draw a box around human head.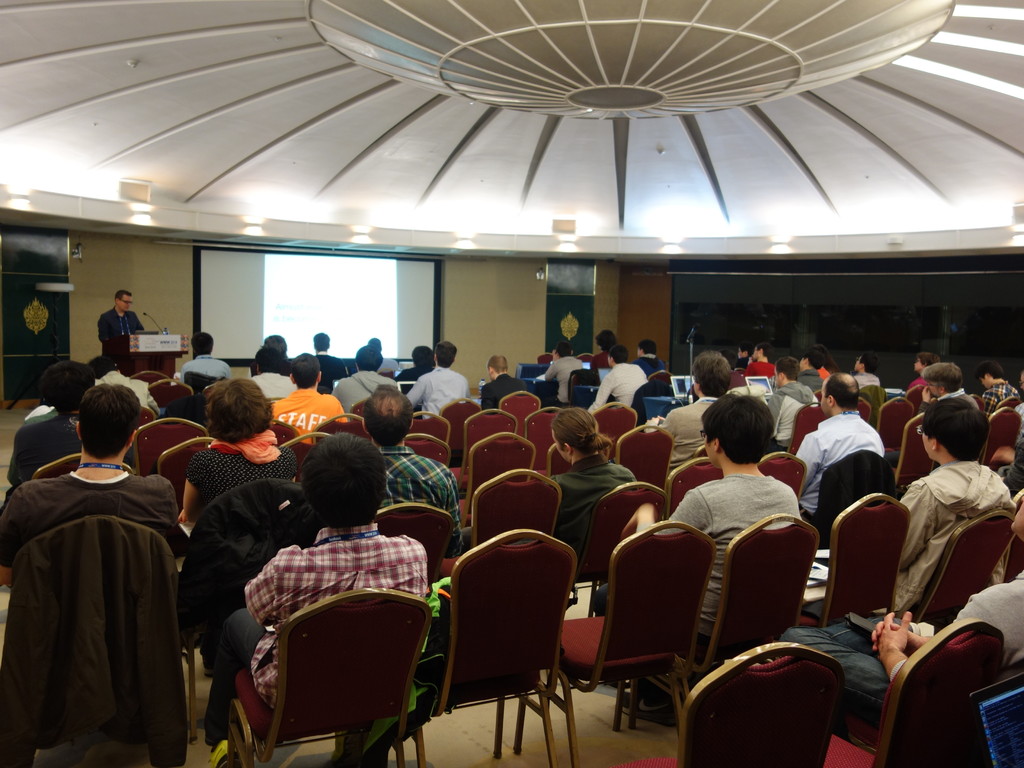
l=202, t=378, r=273, b=450.
